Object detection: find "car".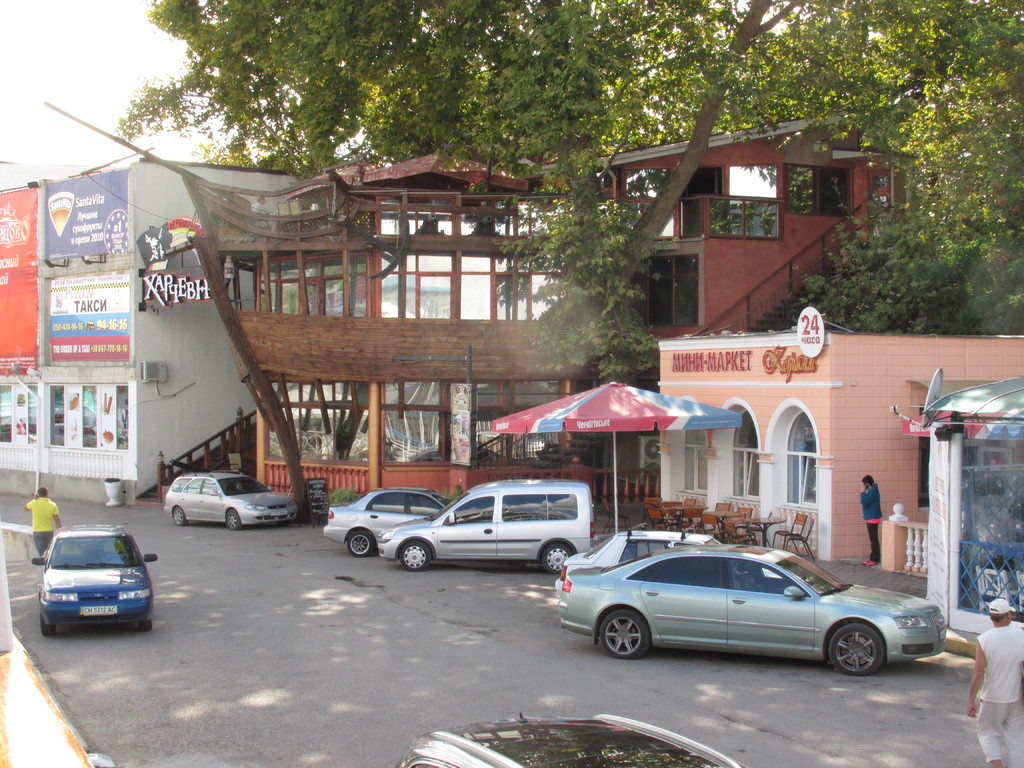
163/474/302/531.
